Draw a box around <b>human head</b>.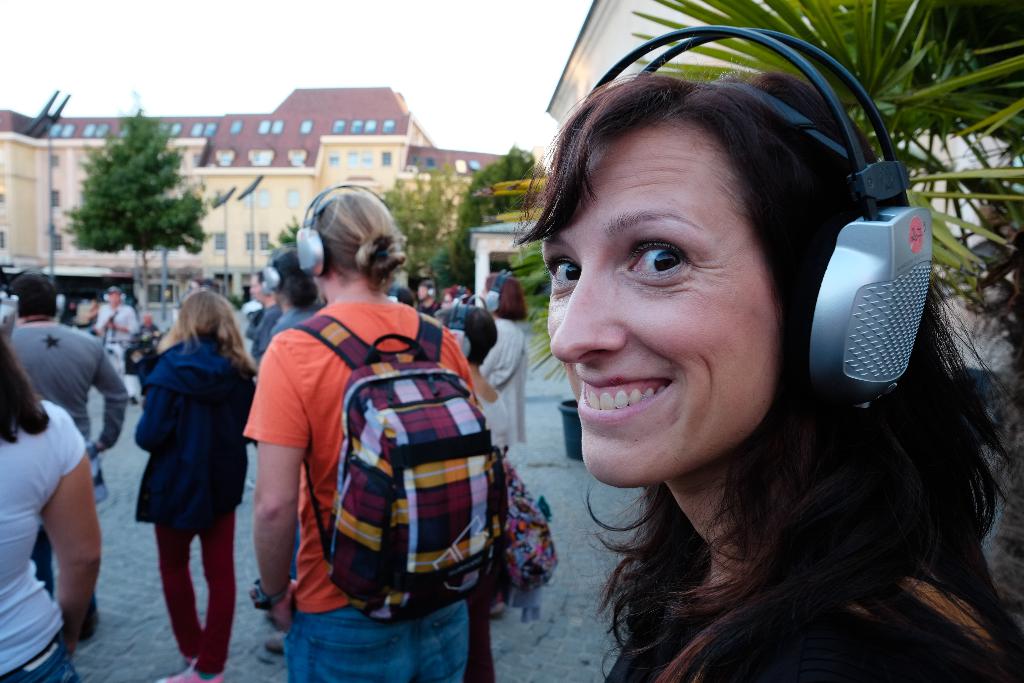
[x1=180, y1=287, x2=232, y2=337].
